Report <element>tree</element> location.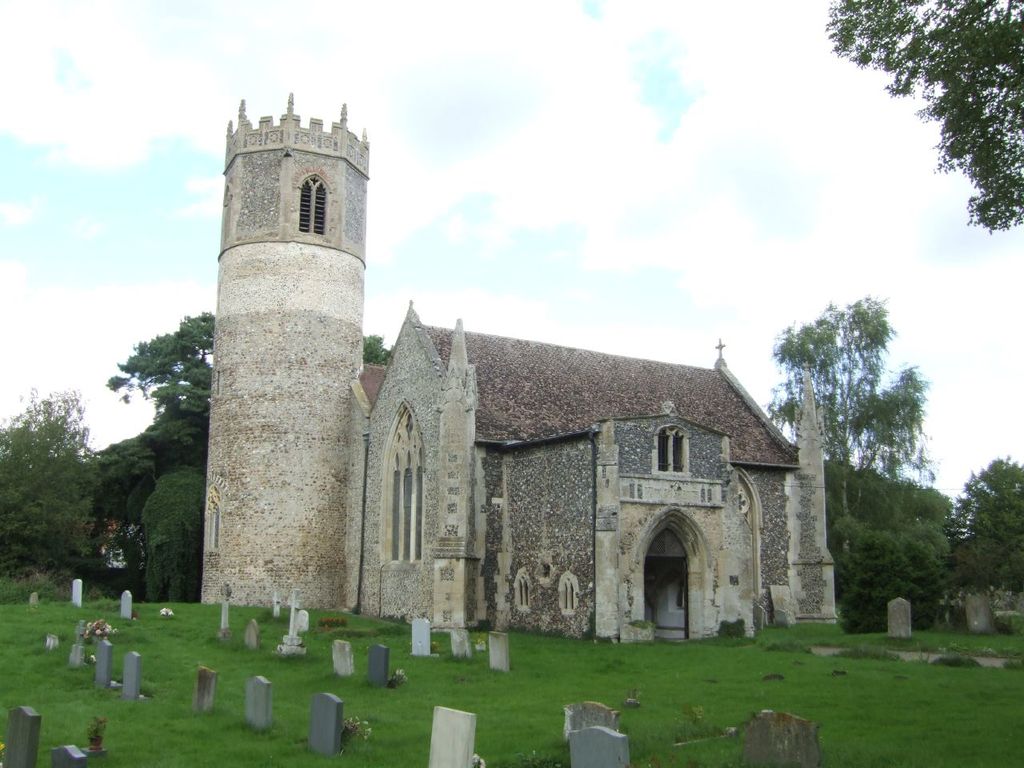
Report: bbox=[822, 1, 1023, 235].
